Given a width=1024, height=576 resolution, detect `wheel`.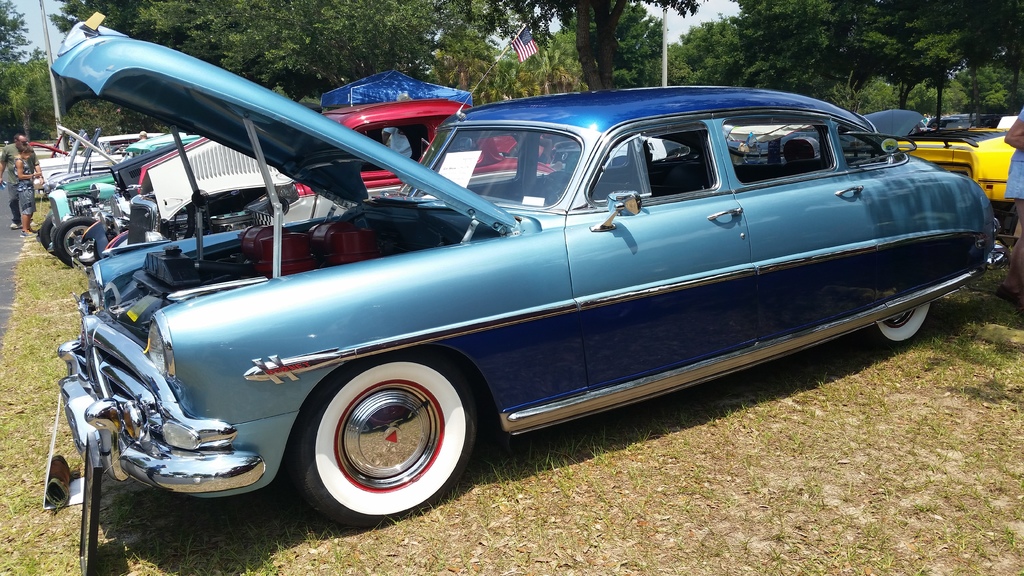
{"x1": 295, "y1": 362, "x2": 464, "y2": 508}.
